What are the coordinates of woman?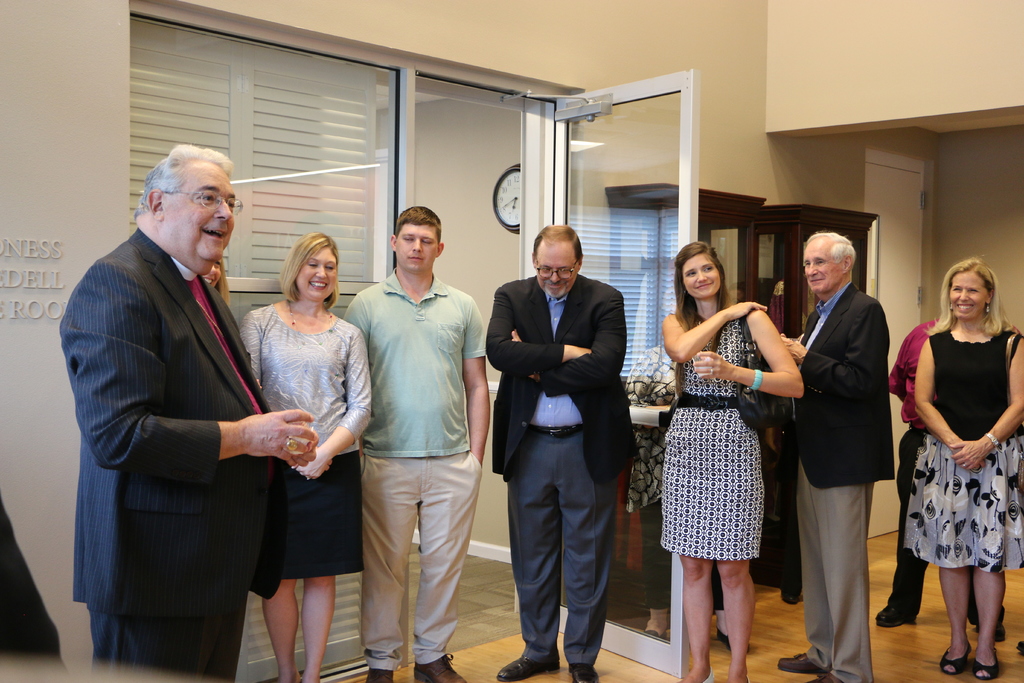
660,242,804,661.
